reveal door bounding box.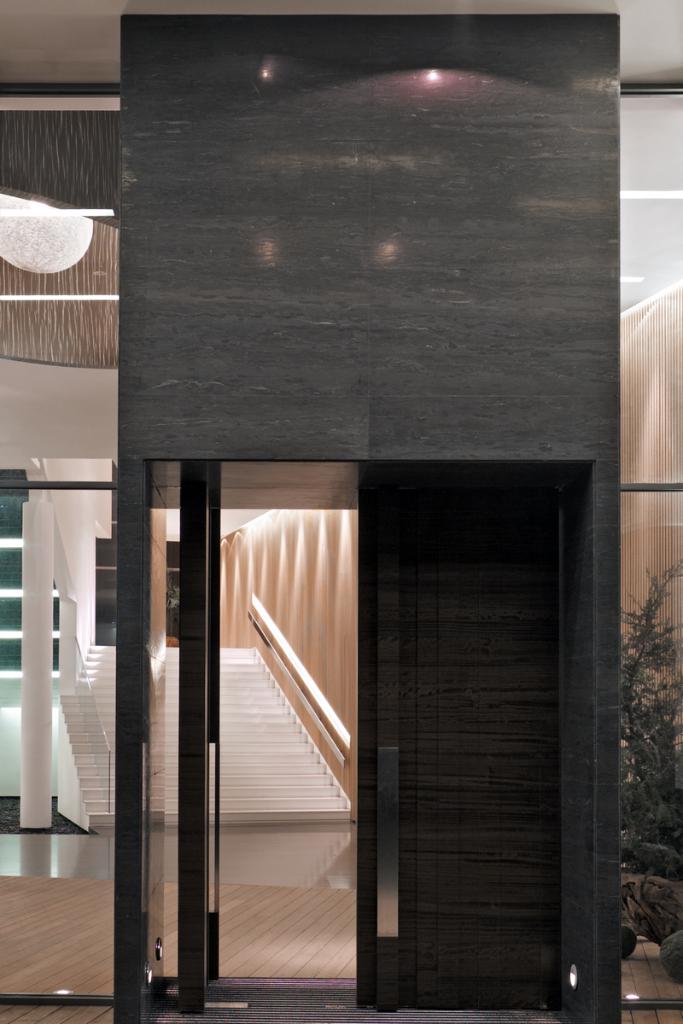
Revealed: {"left": 249, "top": 434, "right": 579, "bottom": 1006}.
